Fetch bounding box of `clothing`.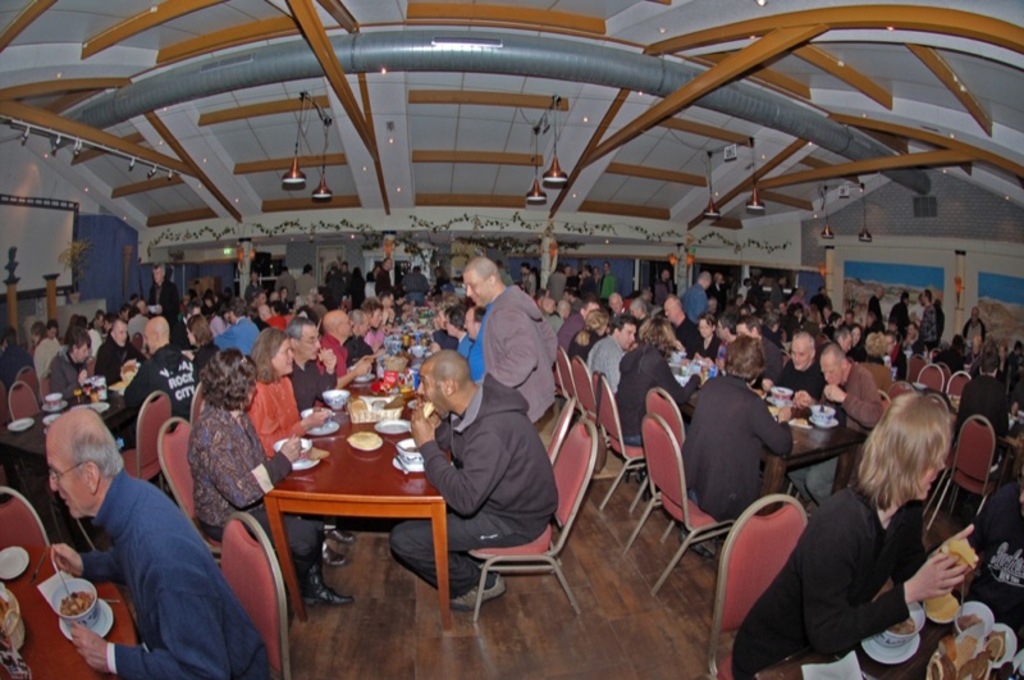
Bbox: 557, 318, 579, 347.
